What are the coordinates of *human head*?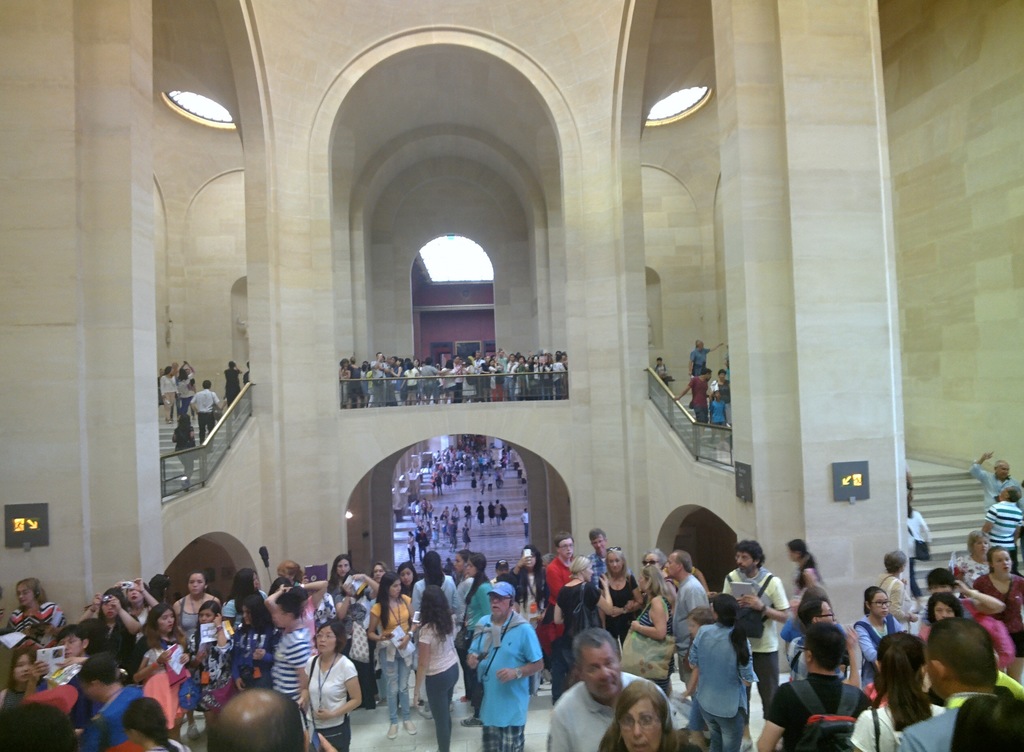
left=314, top=621, right=345, bottom=657.
